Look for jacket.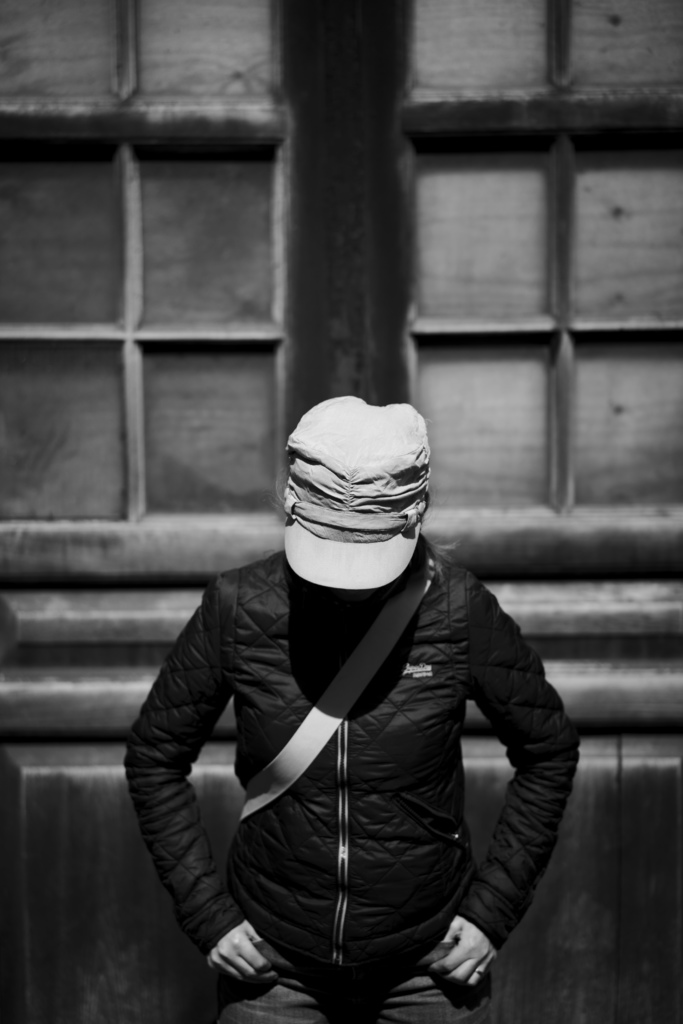
Found: bbox(163, 534, 582, 1023).
